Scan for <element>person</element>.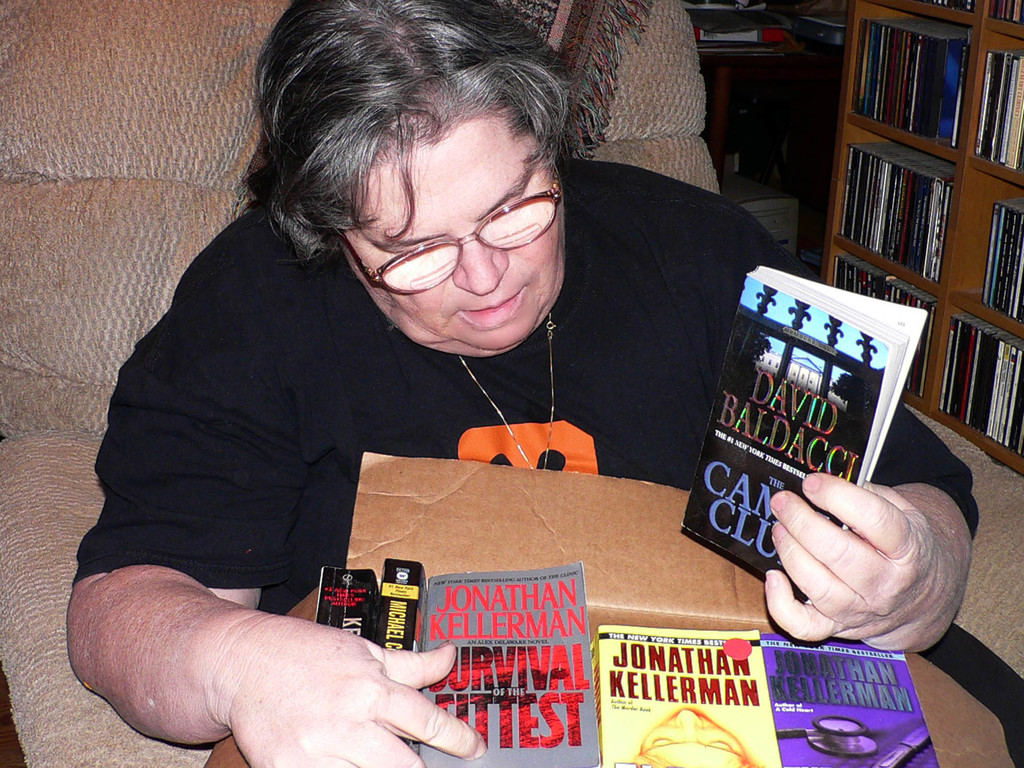
Scan result: bbox(131, 0, 859, 726).
